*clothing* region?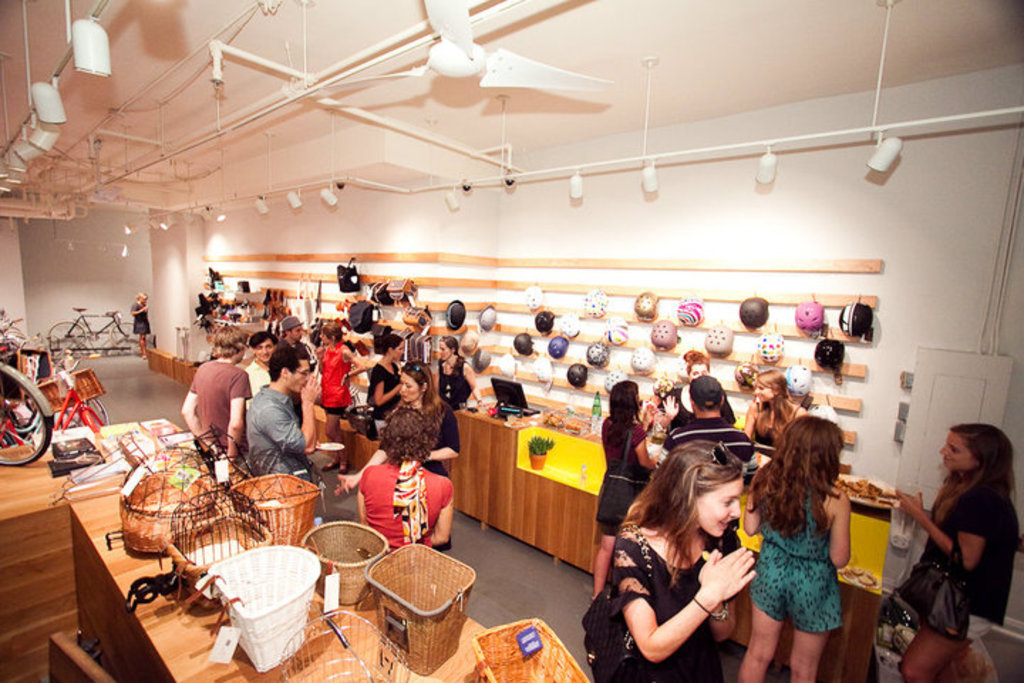
select_region(435, 351, 471, 404)
